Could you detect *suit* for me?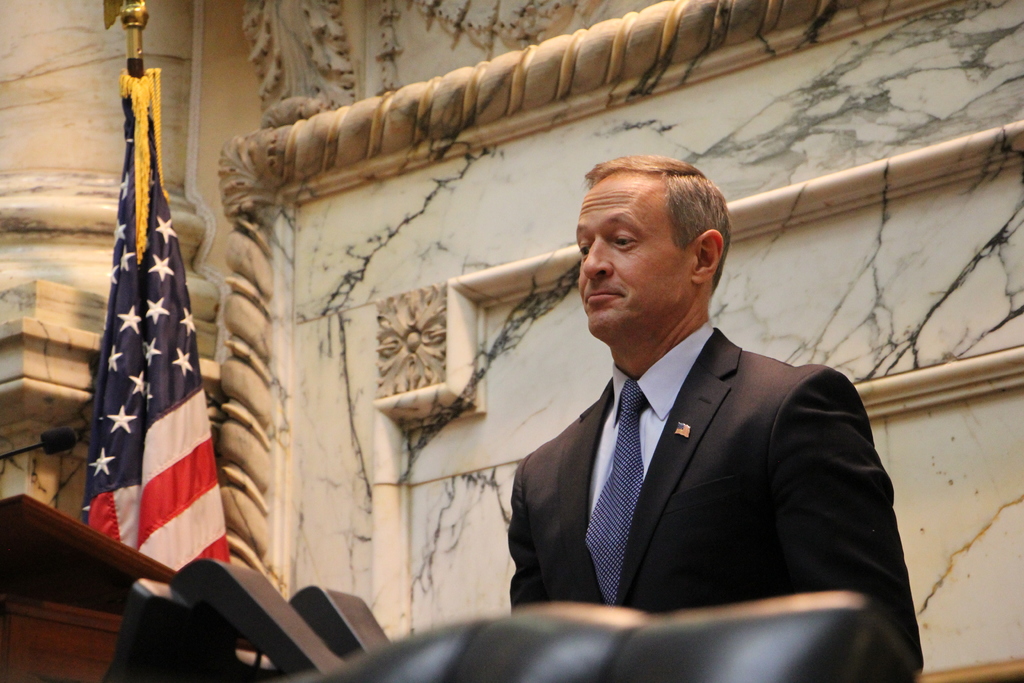
Detection result: locate(485, 252, 895, 632).
